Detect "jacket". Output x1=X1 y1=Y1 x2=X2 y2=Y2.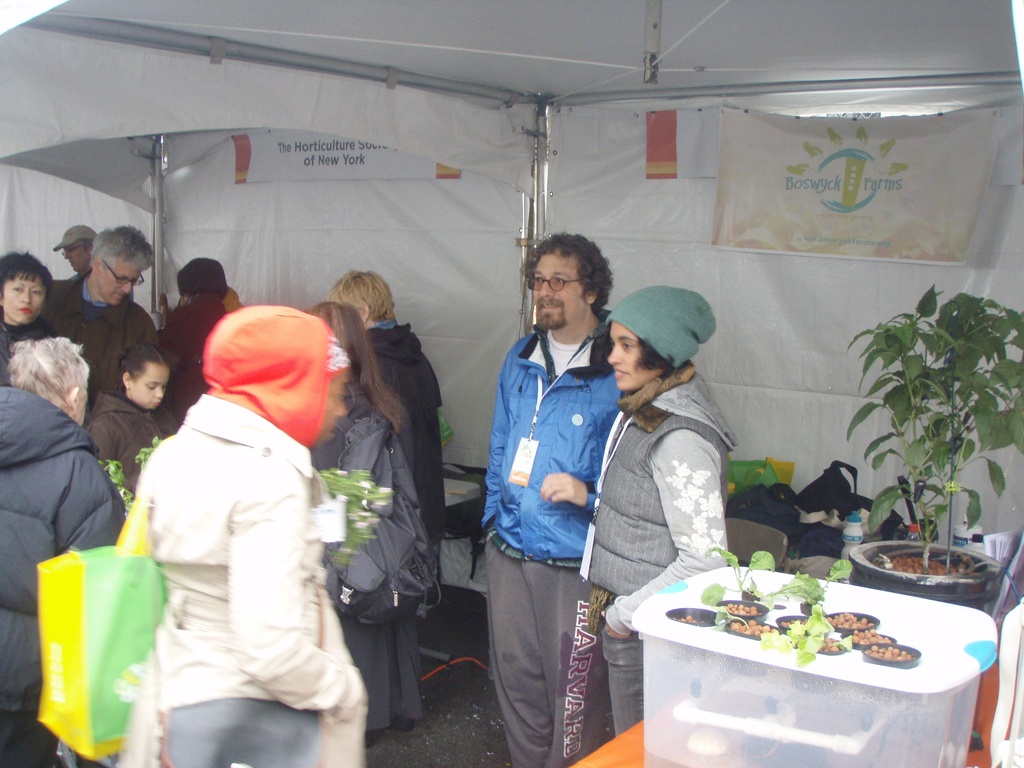
x1=584 y1=365 x2=740 y2=595.
